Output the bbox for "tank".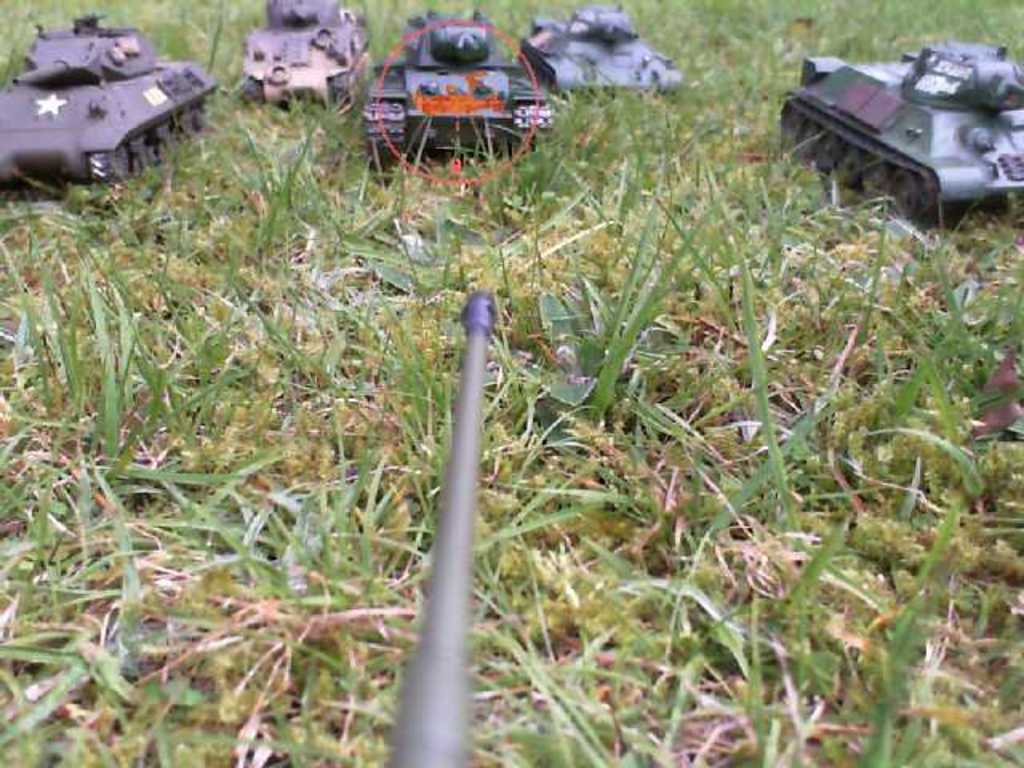
[0, 11, 221, 200].
